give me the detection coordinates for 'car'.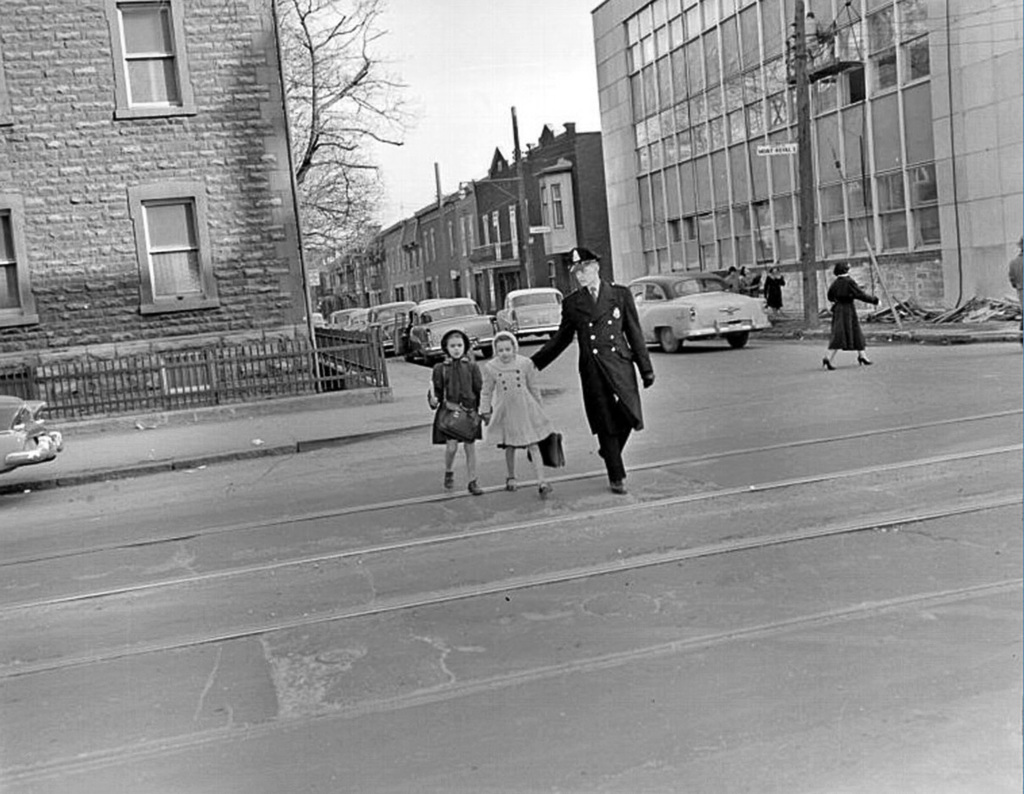
{"x1": 309, "y1": 314, "x2": 325, "y2": 329}.
